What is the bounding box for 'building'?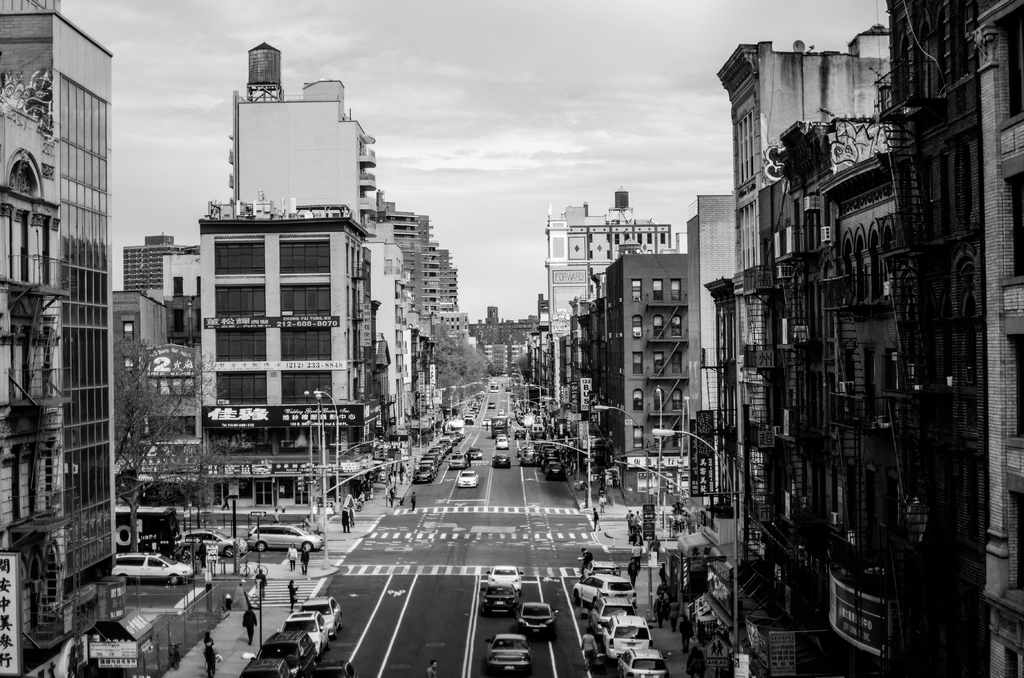
bbox(0, 6, 121, 564).
